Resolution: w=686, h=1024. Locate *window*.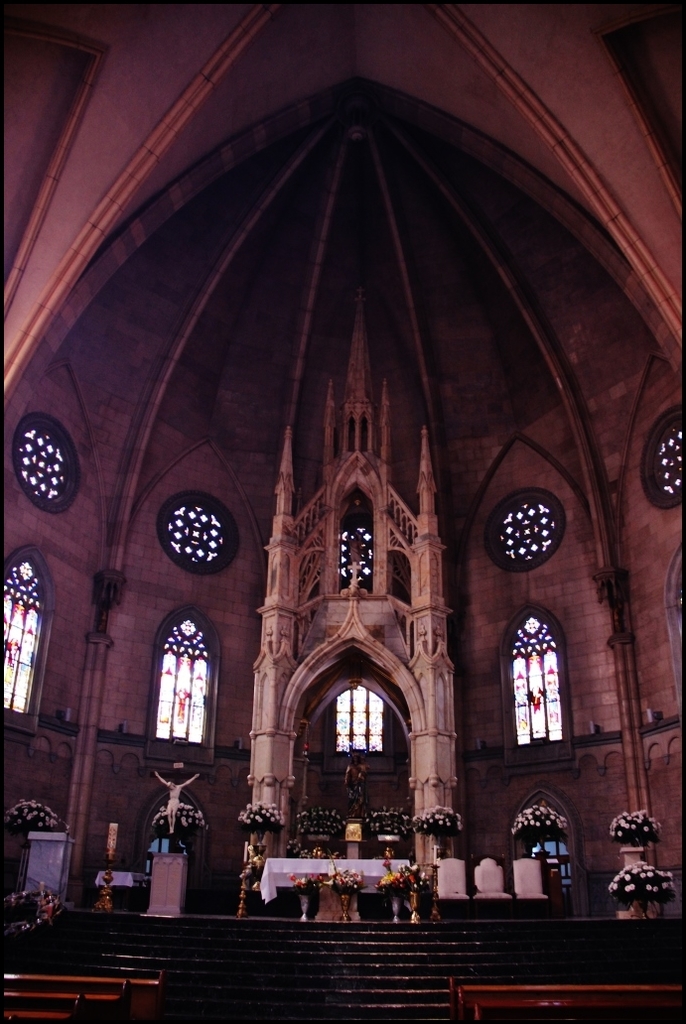
0, 544, 66, 760.
